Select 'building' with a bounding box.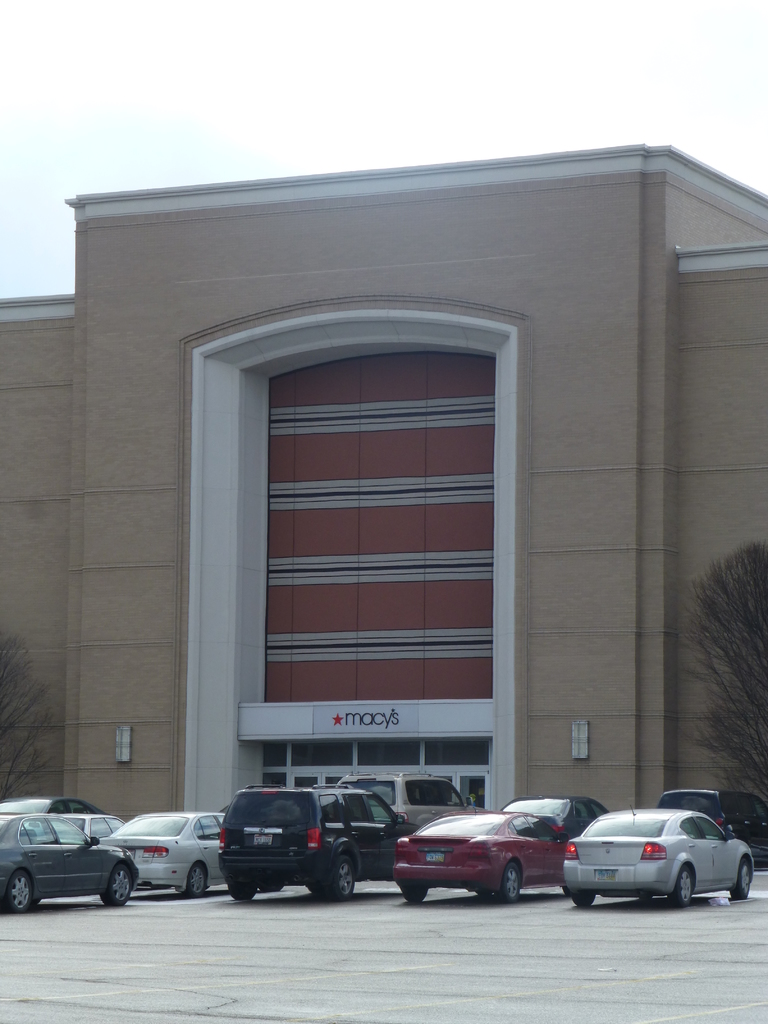
l=0, t=140, r=767, b=821.
